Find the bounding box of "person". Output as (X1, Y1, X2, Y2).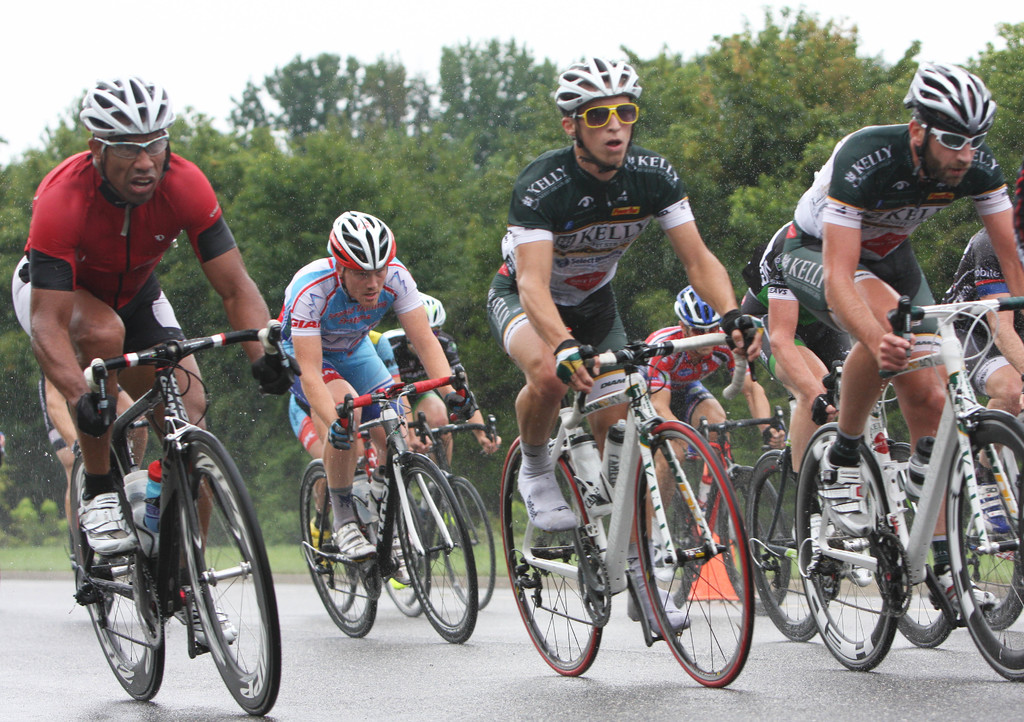
(271, 209, 488, 563).
